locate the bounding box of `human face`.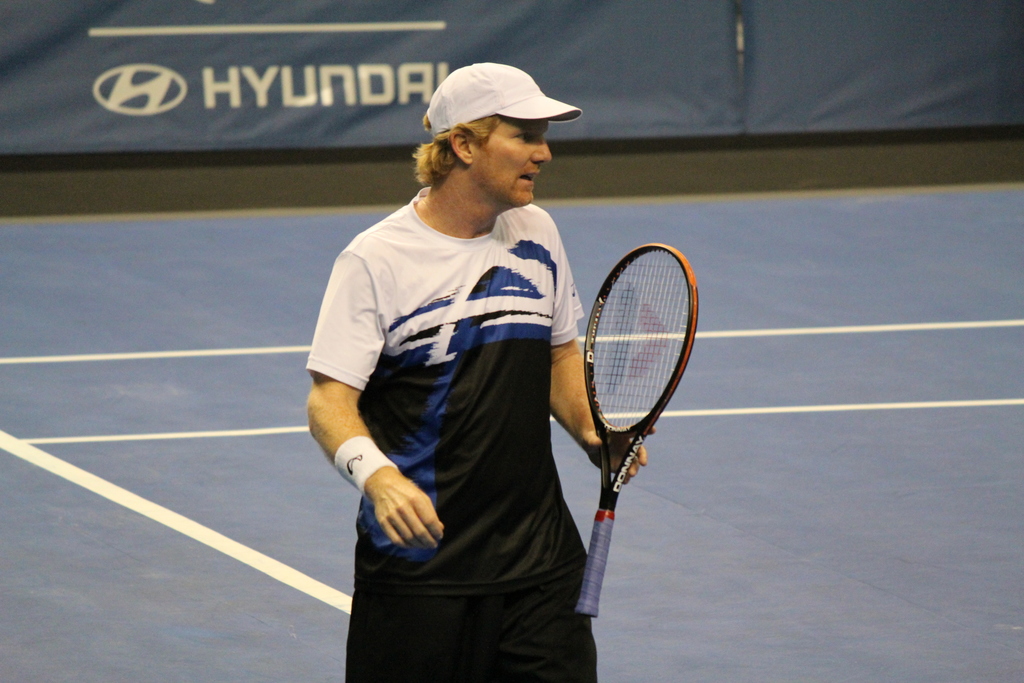
Bounding box: rect(468, 119, 550, 204).
